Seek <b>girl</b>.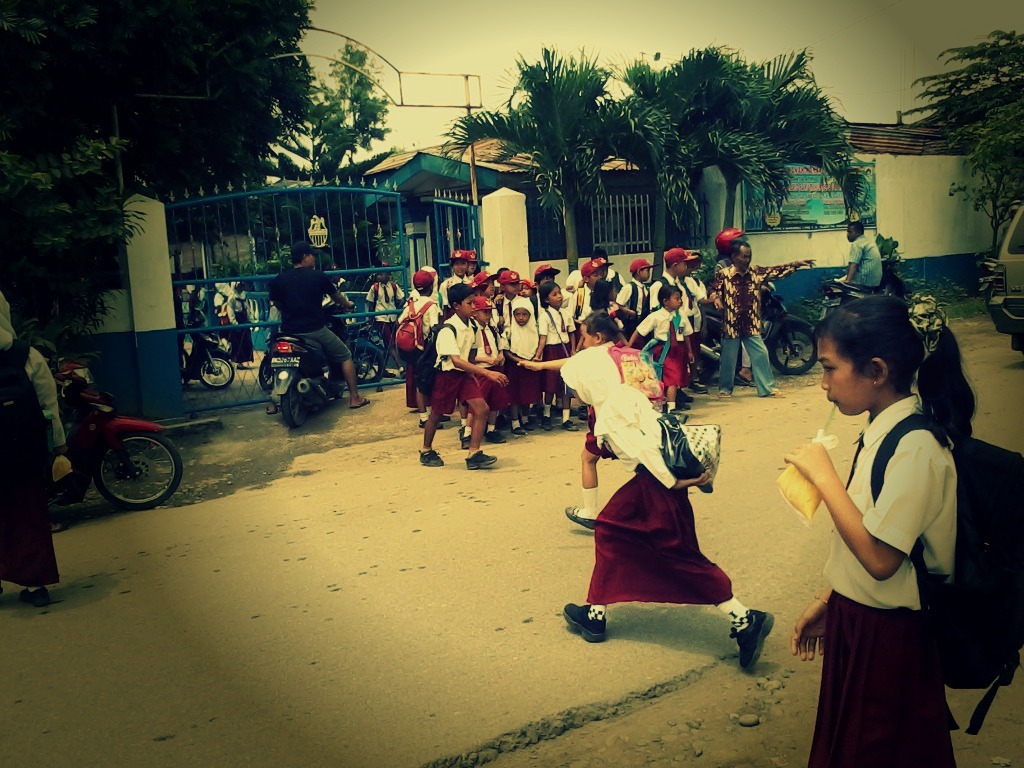
detection(626, 285, 697, 416).
